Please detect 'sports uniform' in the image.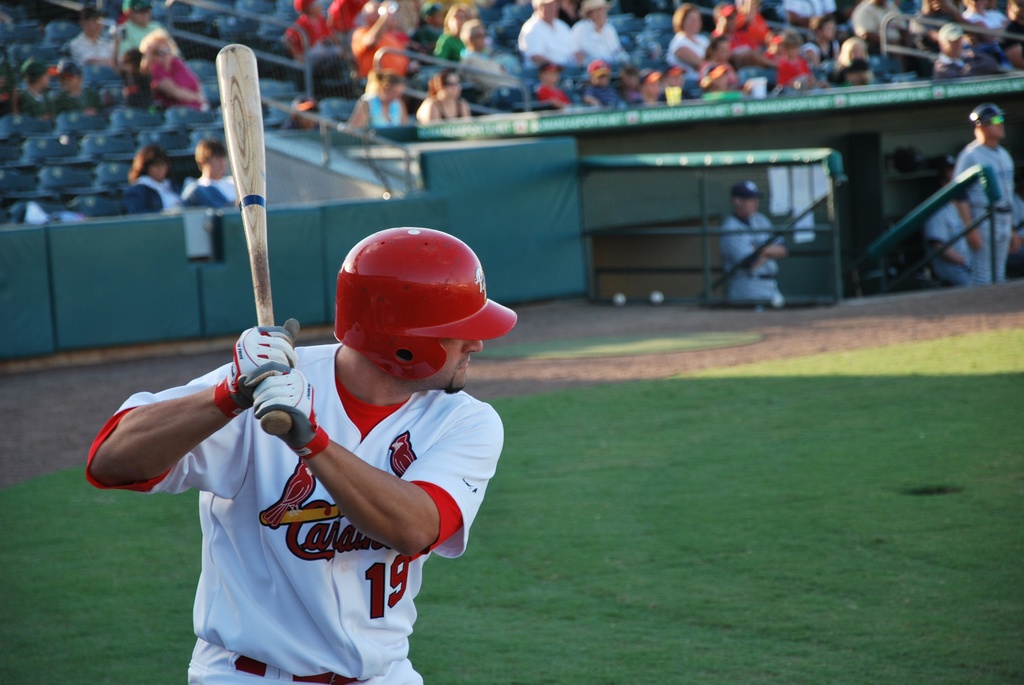
x1=918 y1=209 x2=972 y2=288.
